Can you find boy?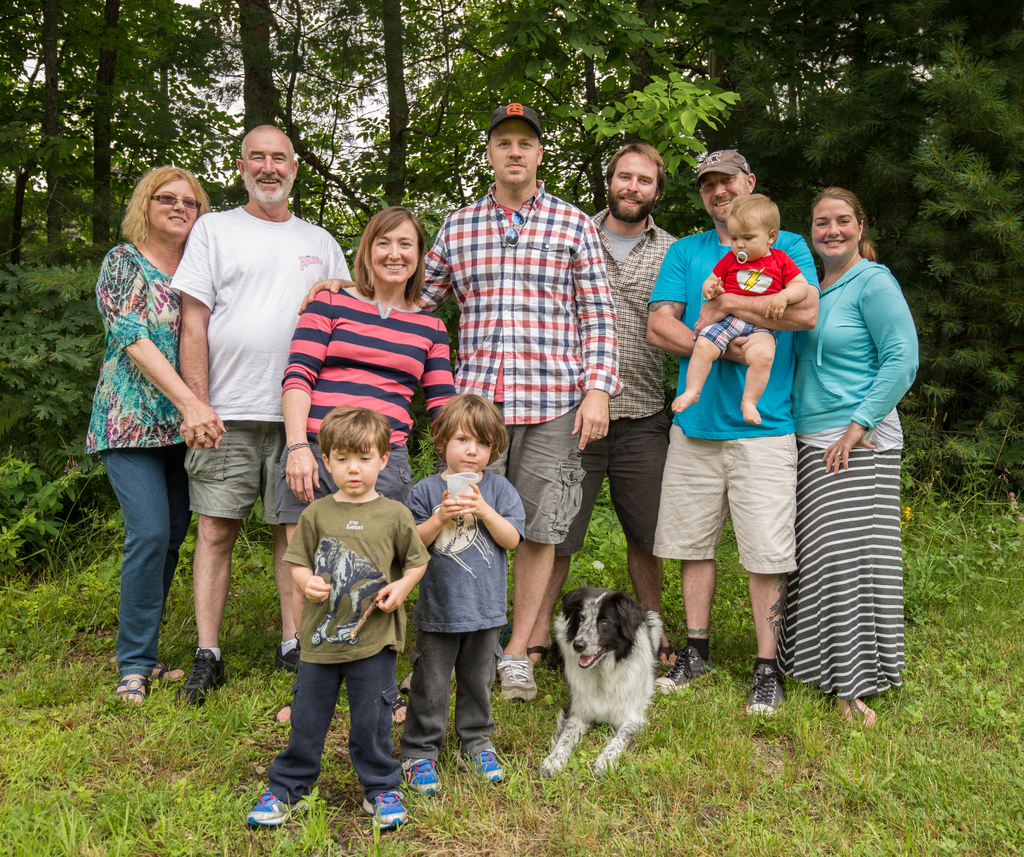
Yes, bounding box: rect(403, 396, 540, 796).
